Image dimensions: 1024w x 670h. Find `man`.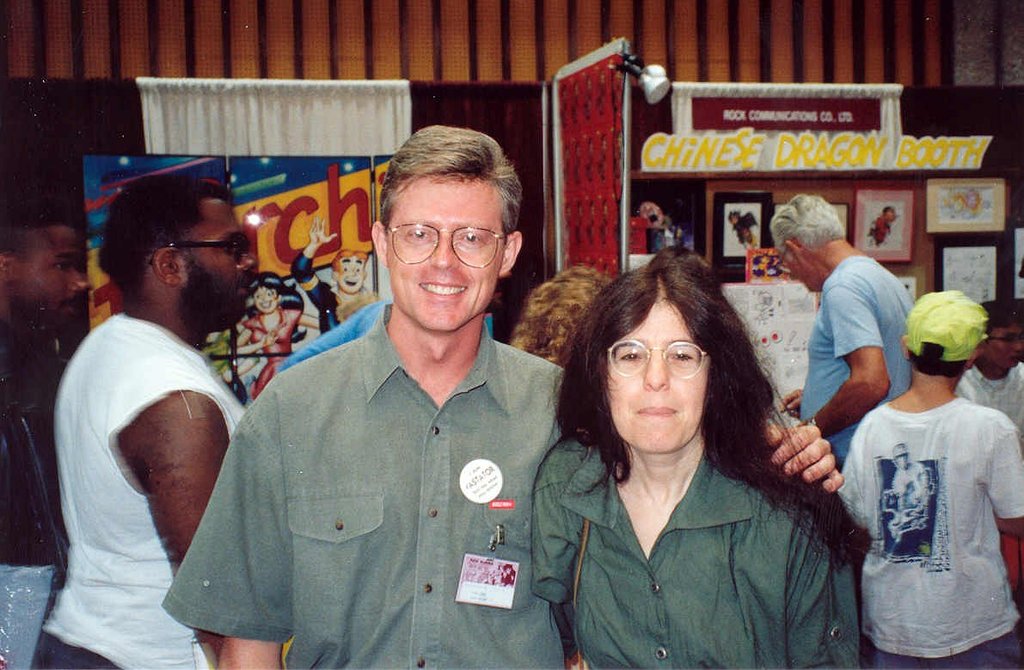
157 124 845 669.
